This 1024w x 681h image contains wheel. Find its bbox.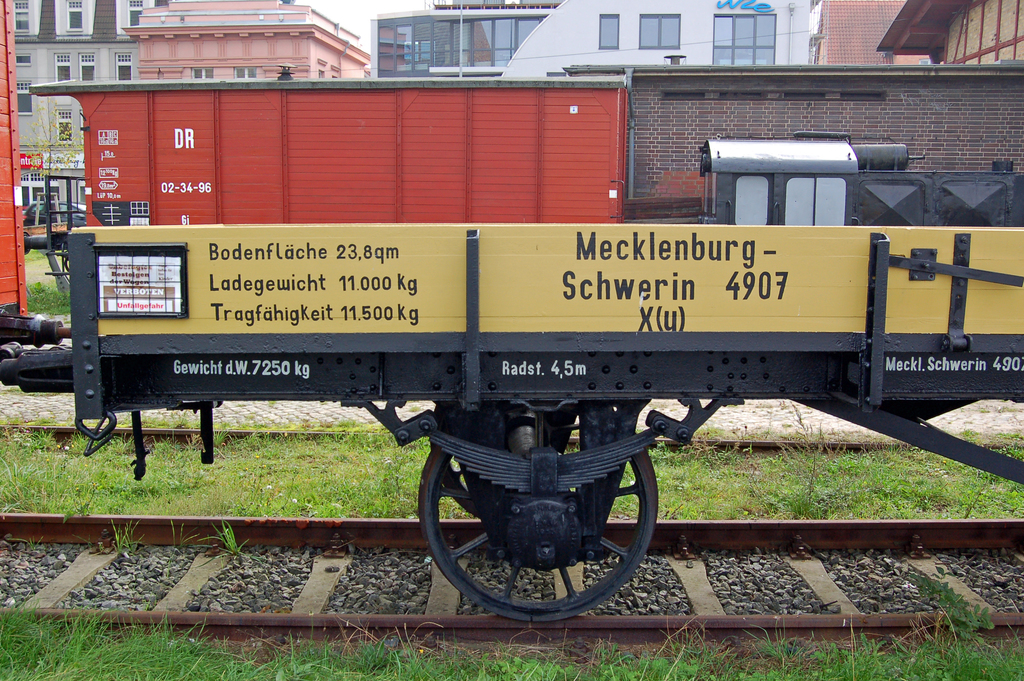
[435,449,637,616].
